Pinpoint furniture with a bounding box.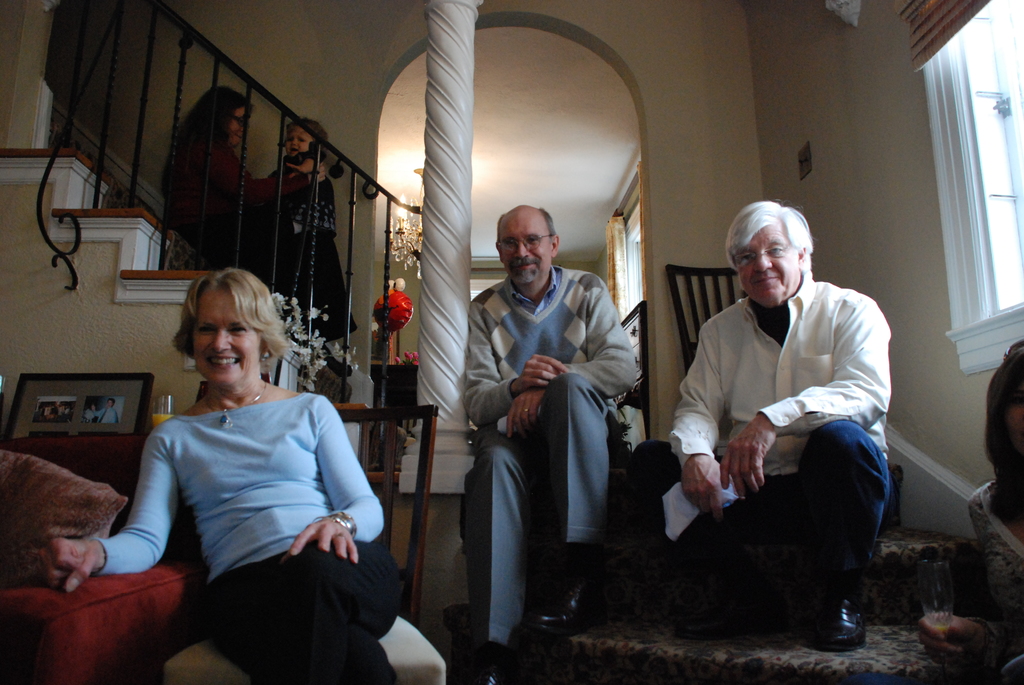
(165,618,448,684).
